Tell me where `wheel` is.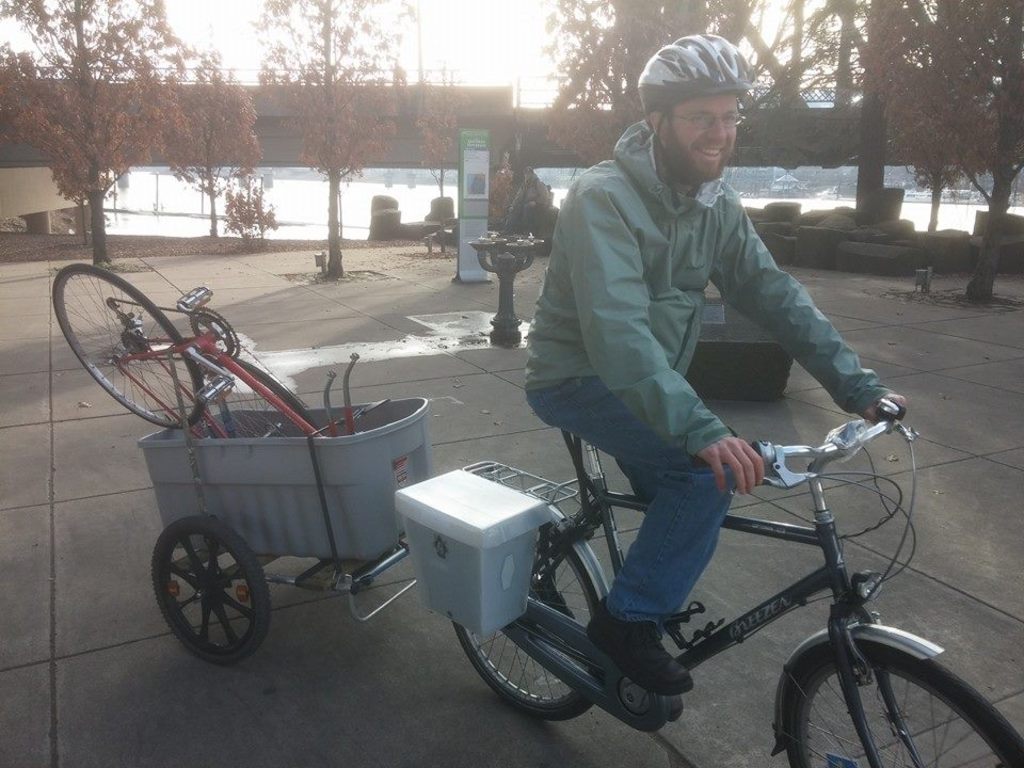
`wheel` is at bbox(149, 513, 272, 667).
